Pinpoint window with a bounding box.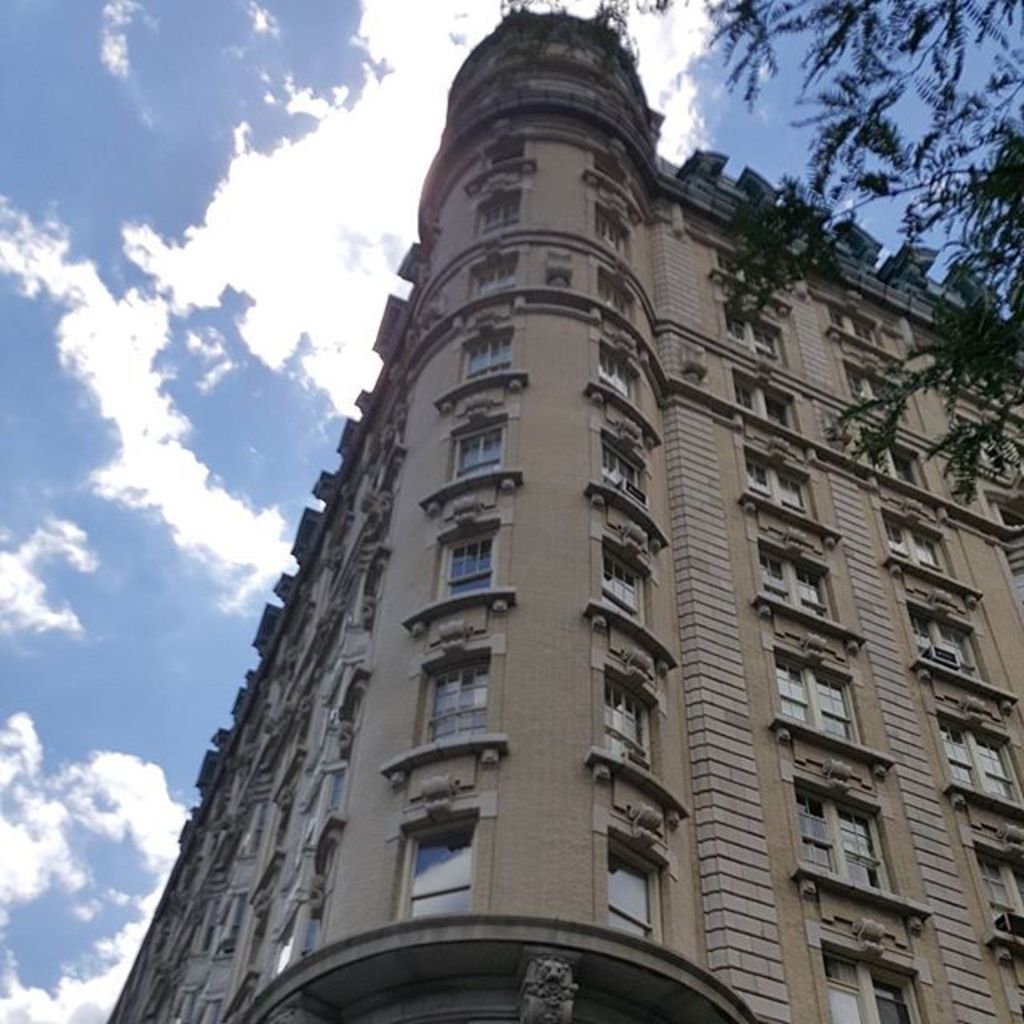
<bbox>595, 213, 632, 251</bbox>.
